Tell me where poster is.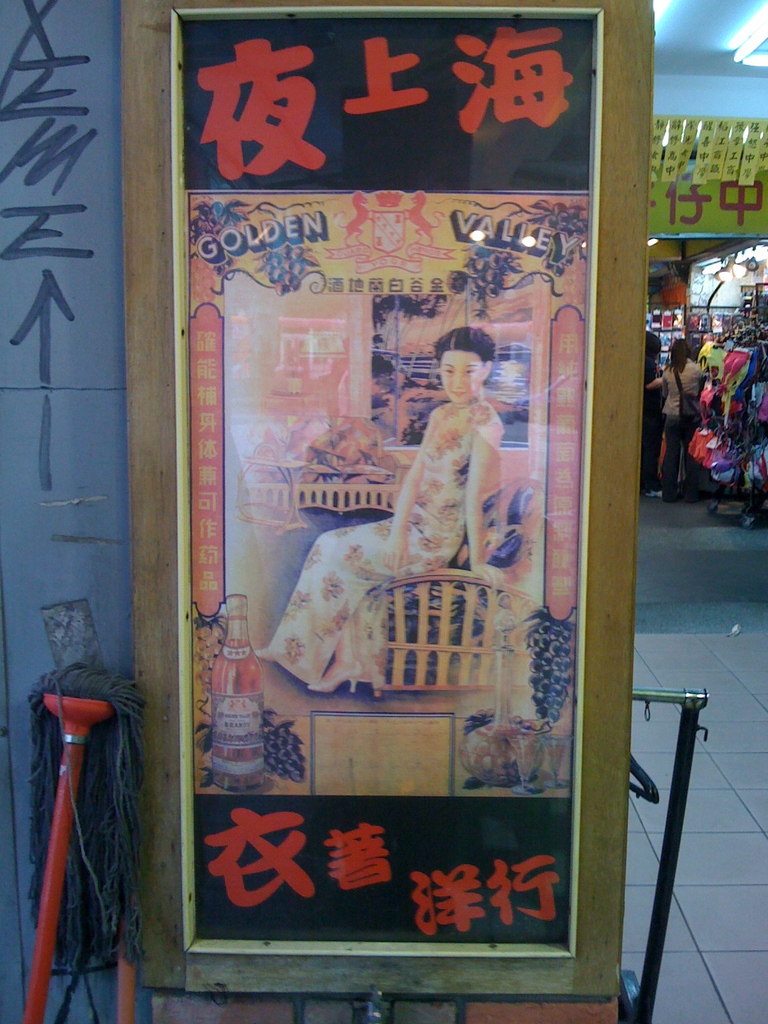
poster is at bbox(180, 15, 595, 934).
